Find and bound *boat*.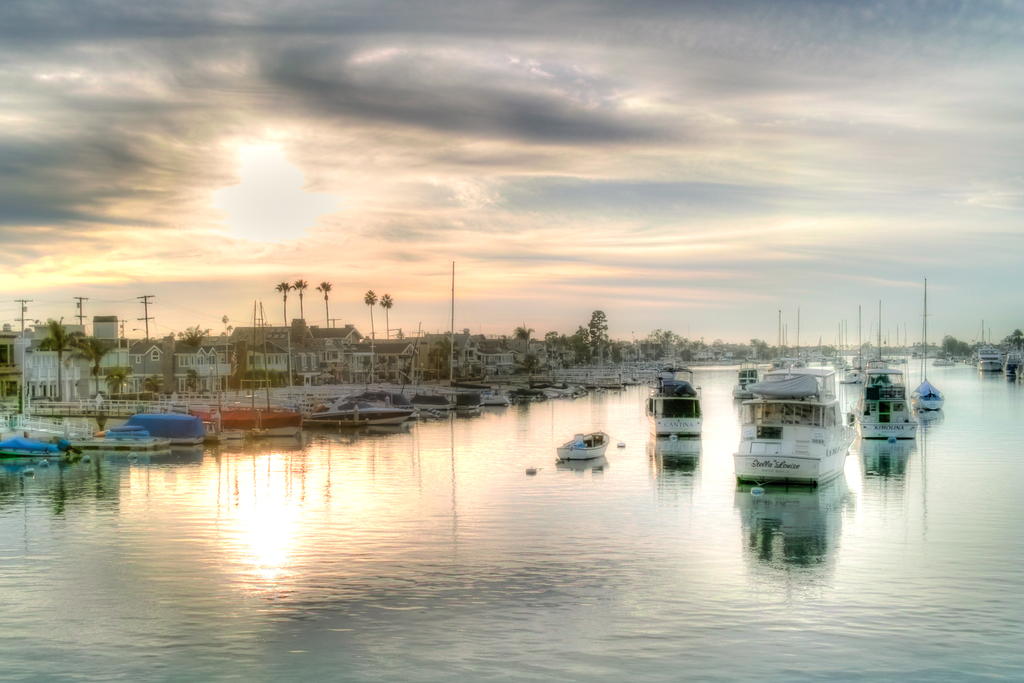
Bound: 482, 386, 550, 414.
